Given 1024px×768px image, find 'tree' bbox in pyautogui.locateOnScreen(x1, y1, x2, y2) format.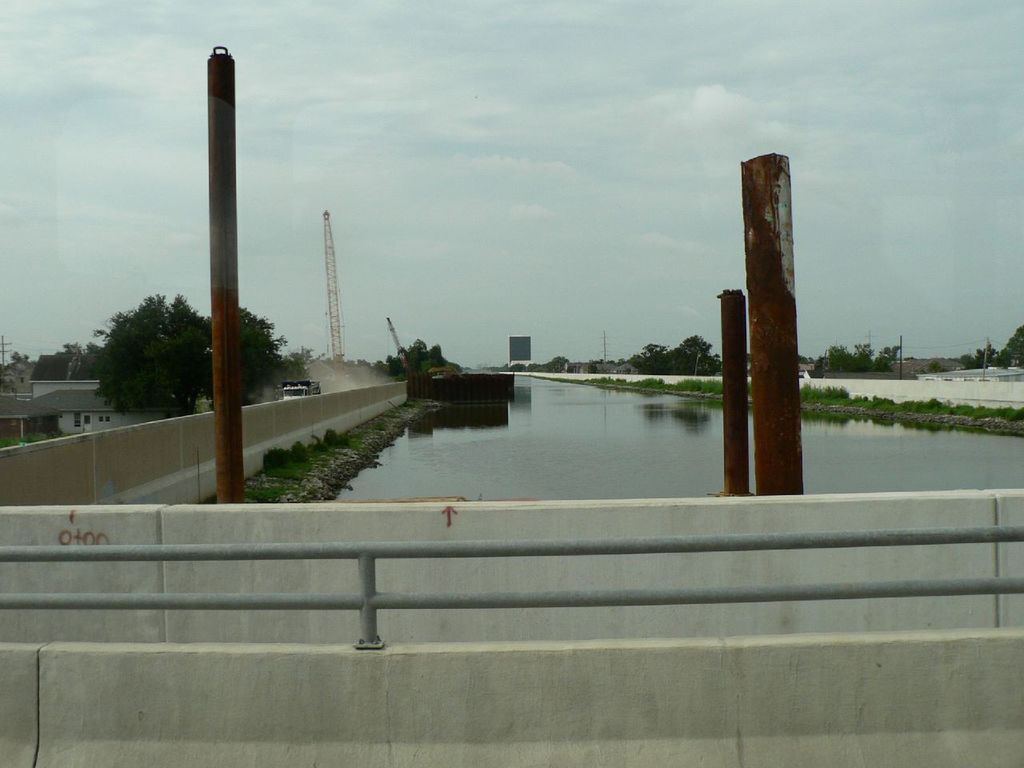
pyautogui.locateOnScreen(96, 286, 218, 434).
